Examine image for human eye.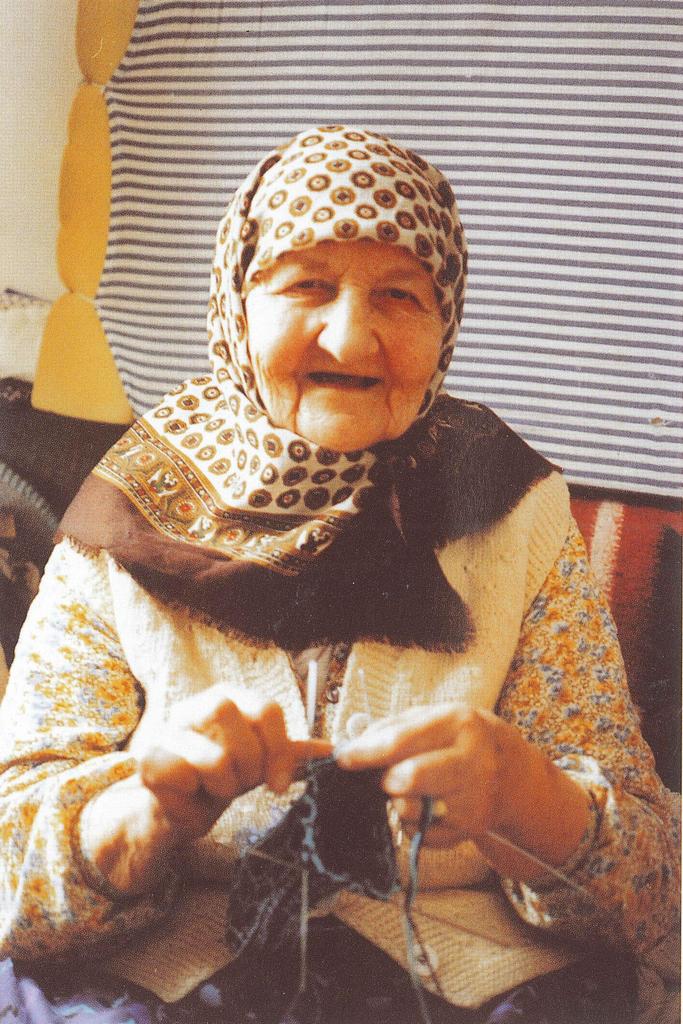
Examination result: box=[375, 283, 428, 307].
